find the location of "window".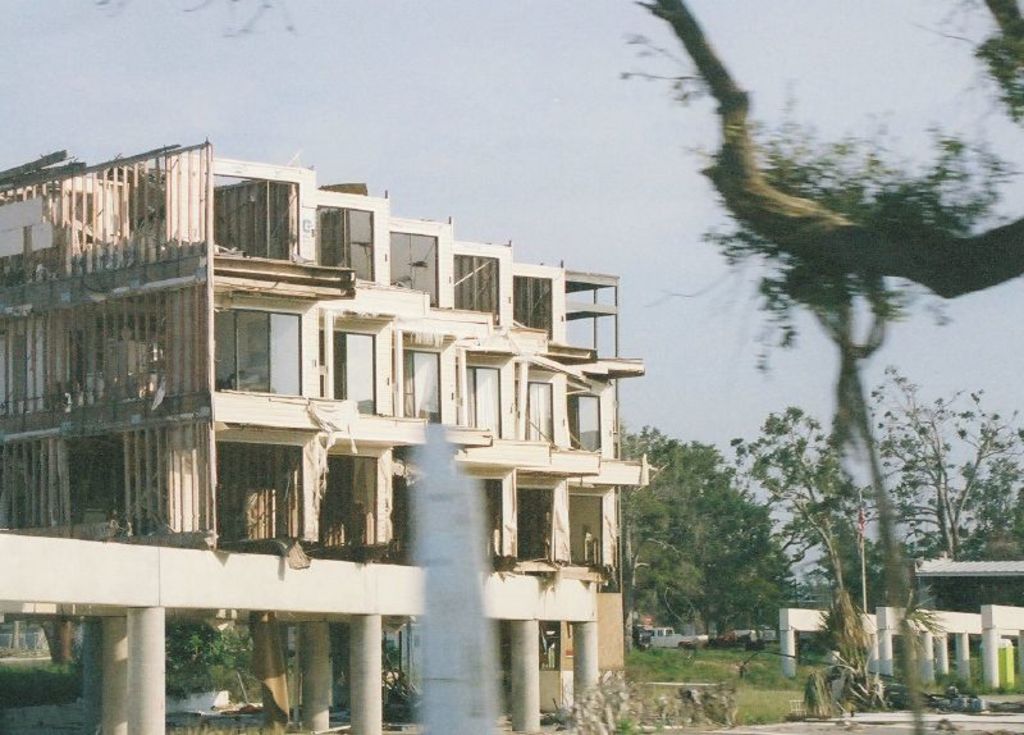
Location: bbox=[452, 255, 499, 323].
